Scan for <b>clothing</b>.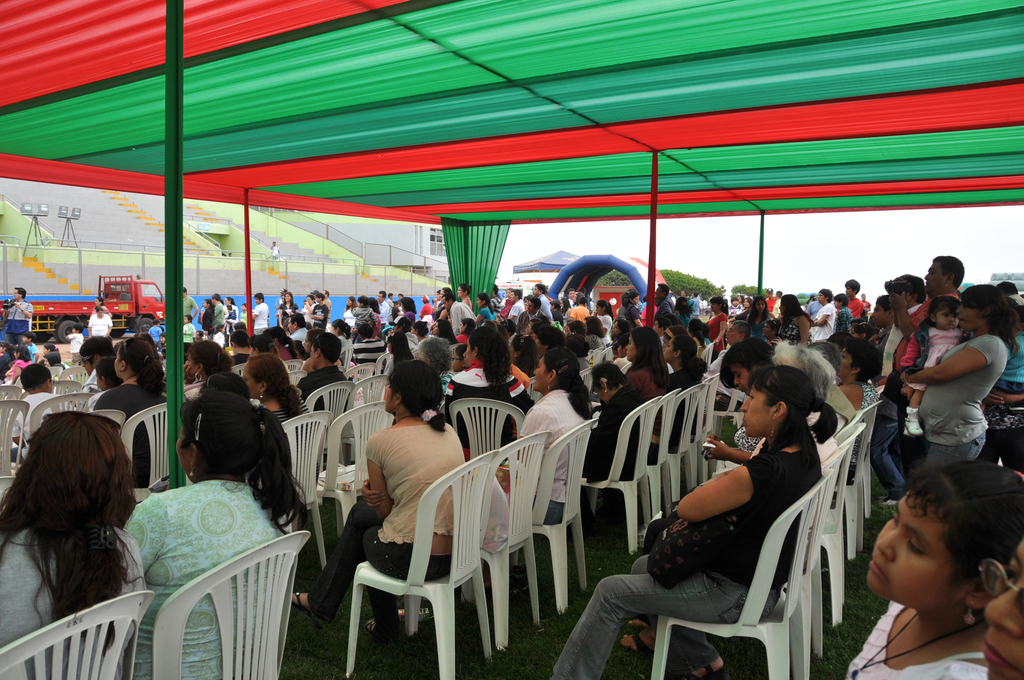
Scan result: 908, 304, 1008, 490.
